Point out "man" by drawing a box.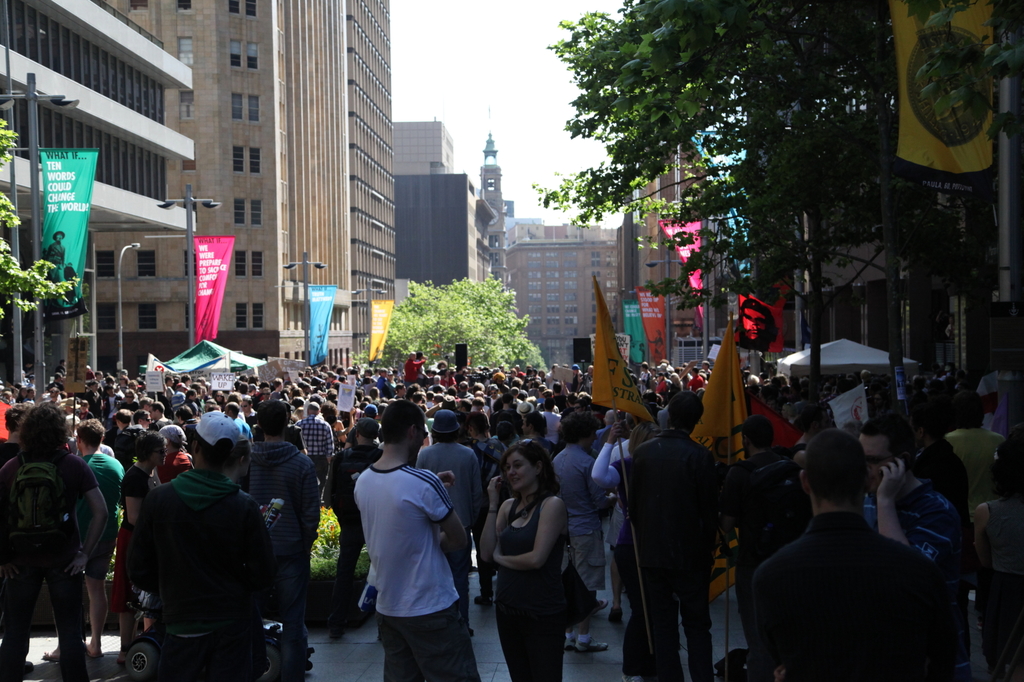
299, 402, 335, 505.
